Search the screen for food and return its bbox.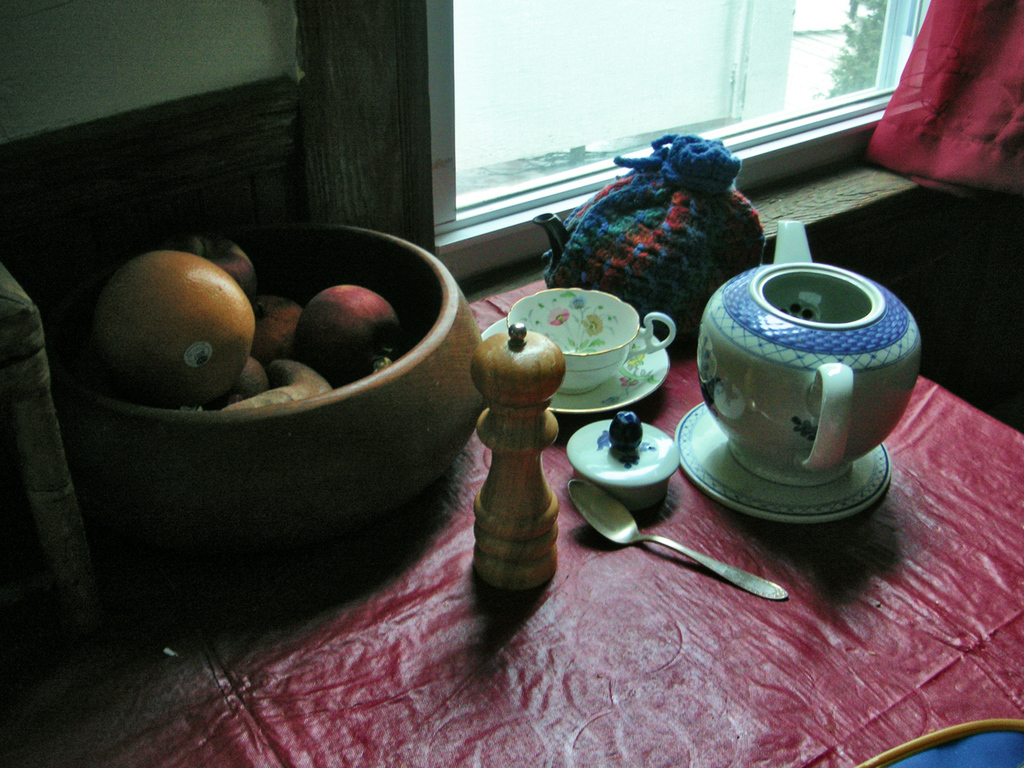
Found: (209, 242, 258, 305).
